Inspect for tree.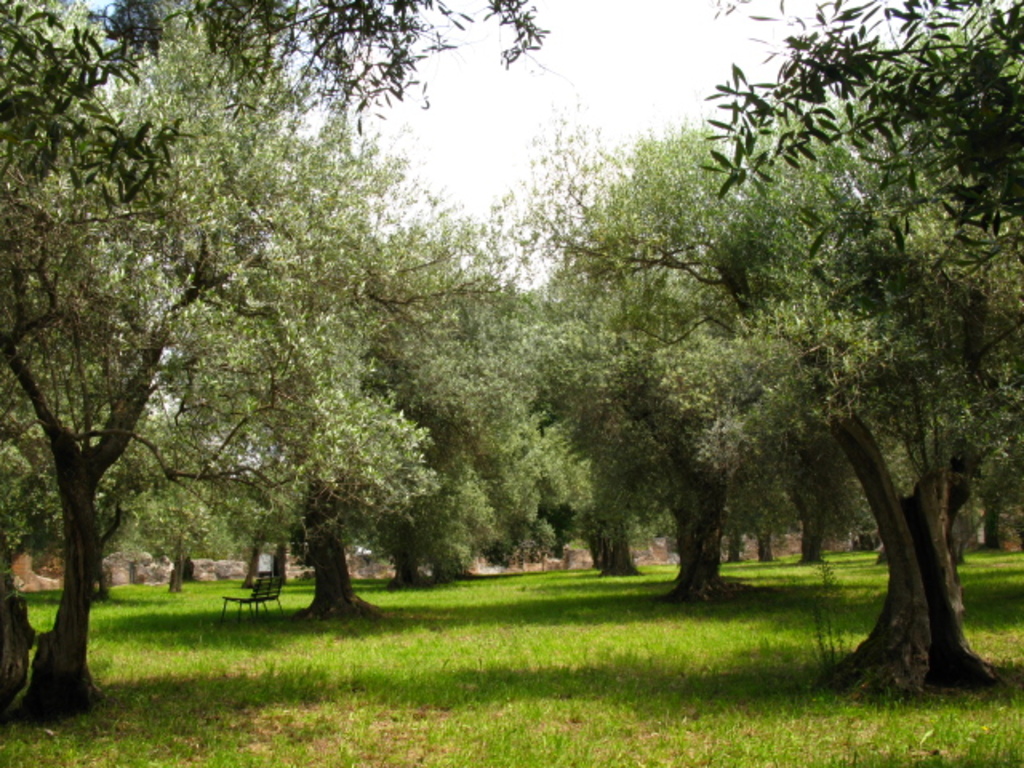
Inspection: locate(506, 70, 726, 582).
